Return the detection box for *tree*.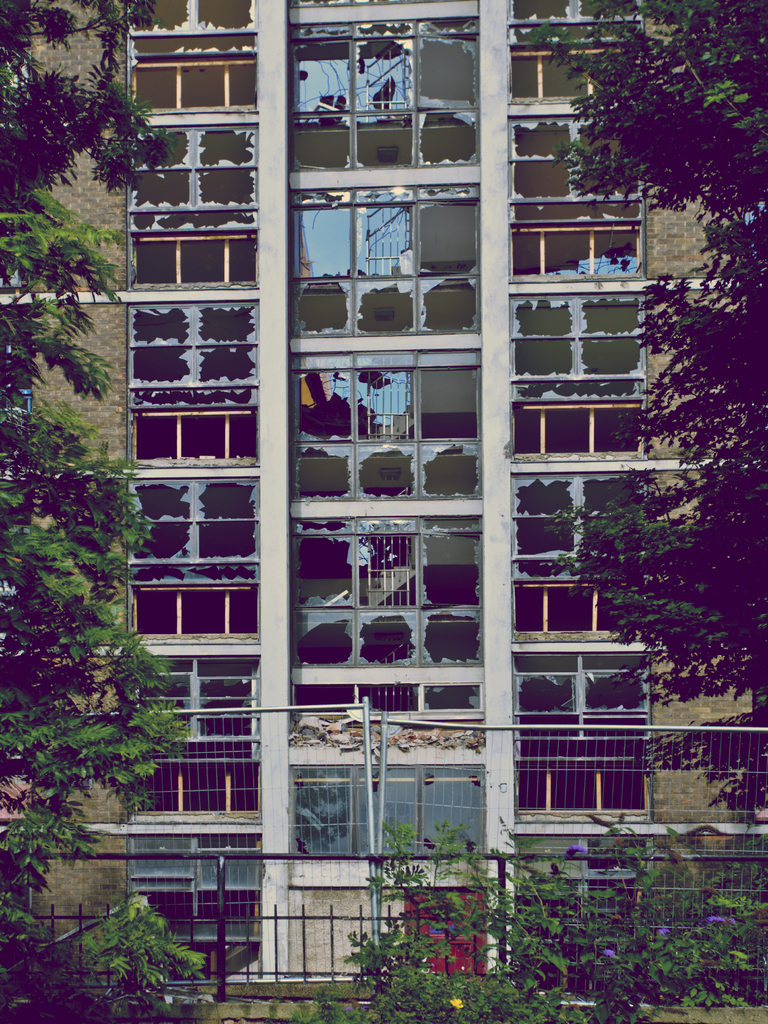
(568, 22, 745, 230).
